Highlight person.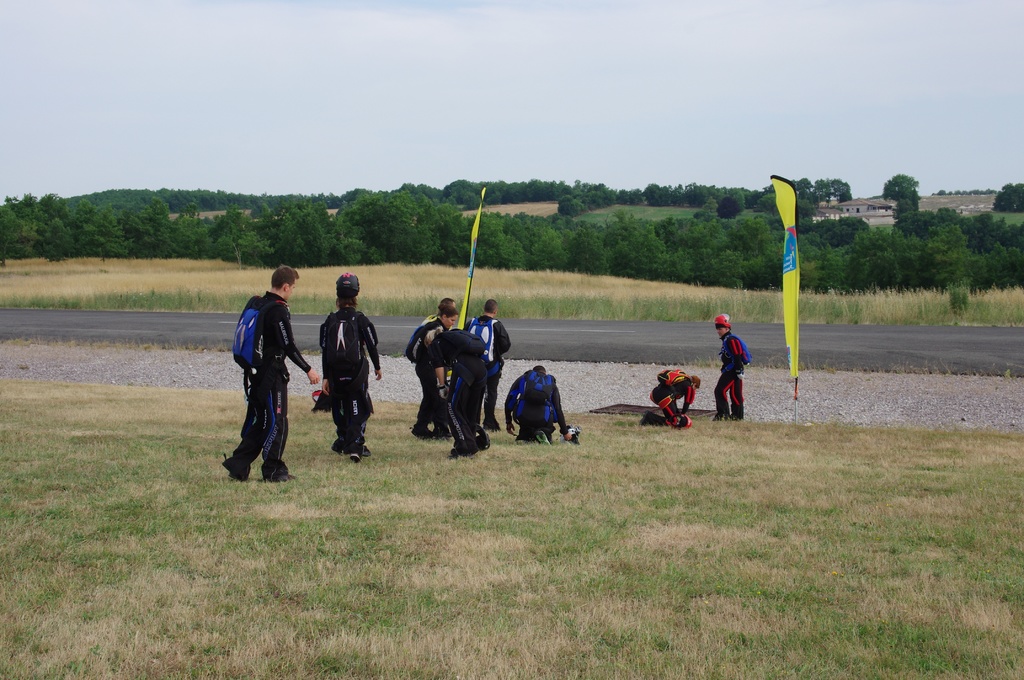
Highlighted region: (left=425, top=295, right=452, bottom=323).
